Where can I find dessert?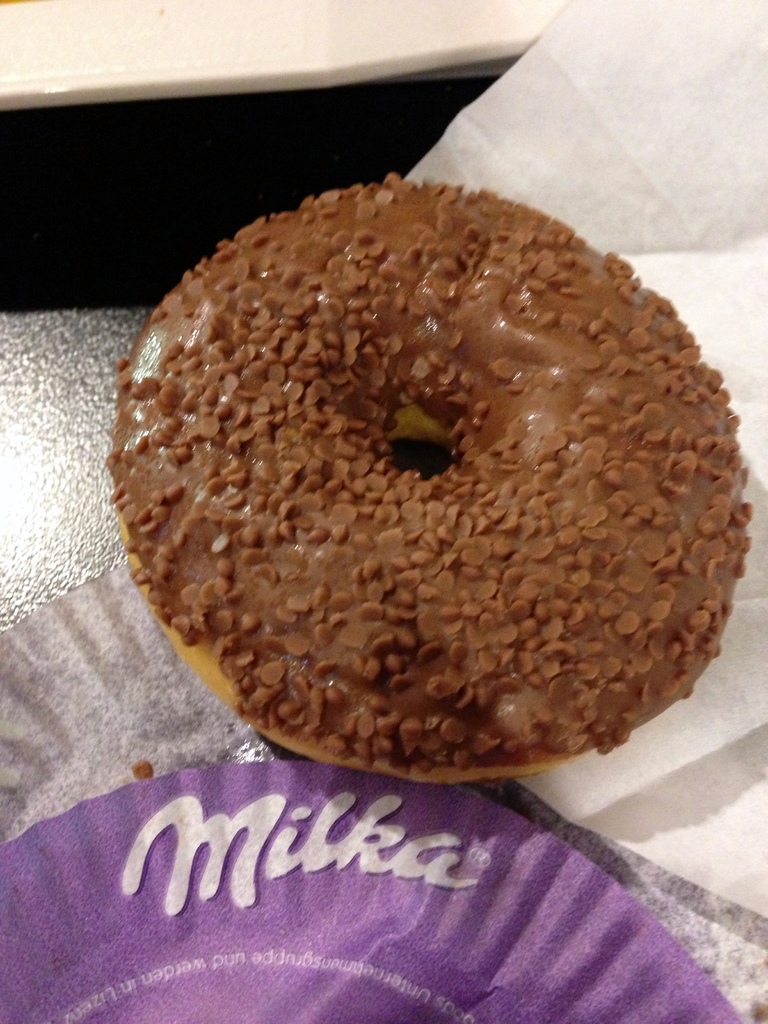
You can find it at [123,154,739,768].
